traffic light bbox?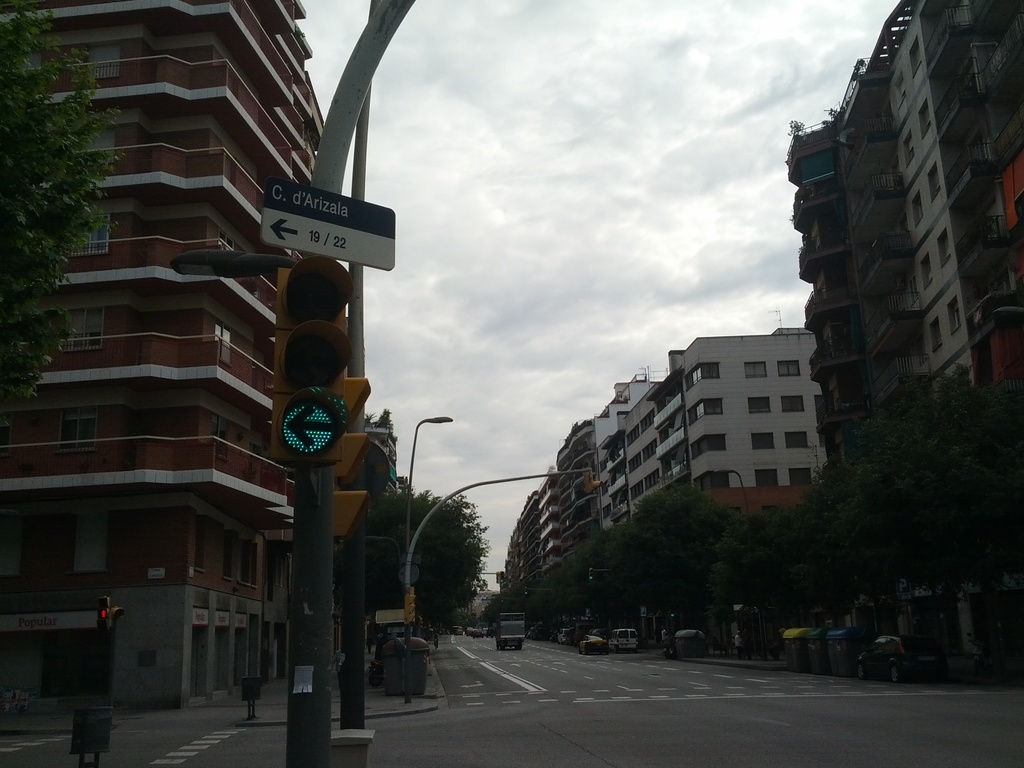
pyautogui.locateOnScreen(405, 593, 418, 623)
